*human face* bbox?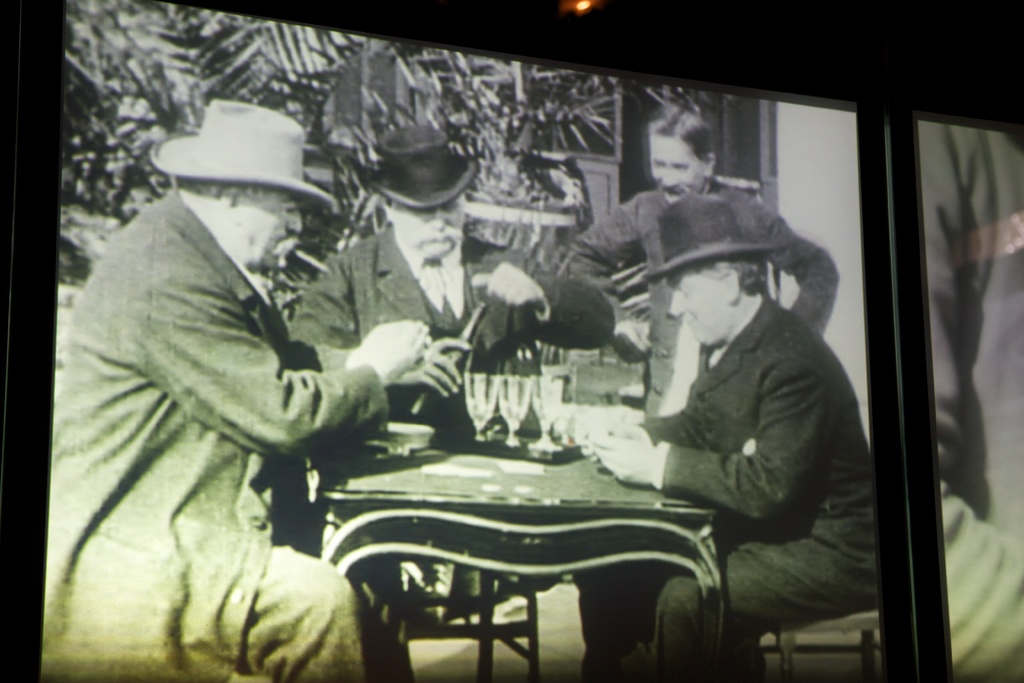
(651, 145, 695, 202)
